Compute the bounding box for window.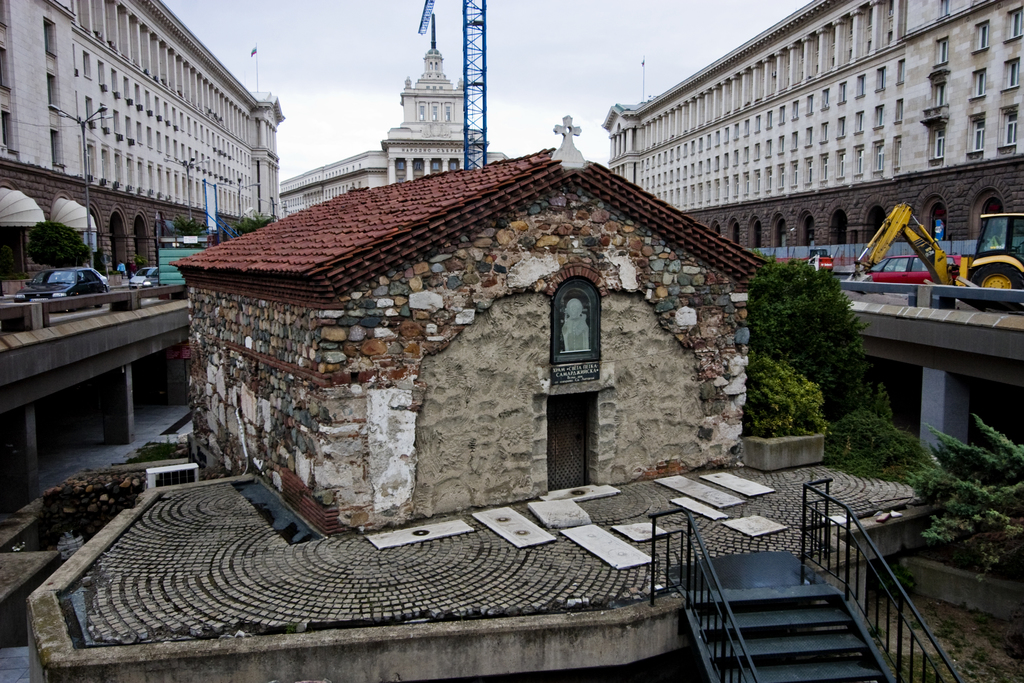
<bbox>924, 73, 952, 114</bbox>.
